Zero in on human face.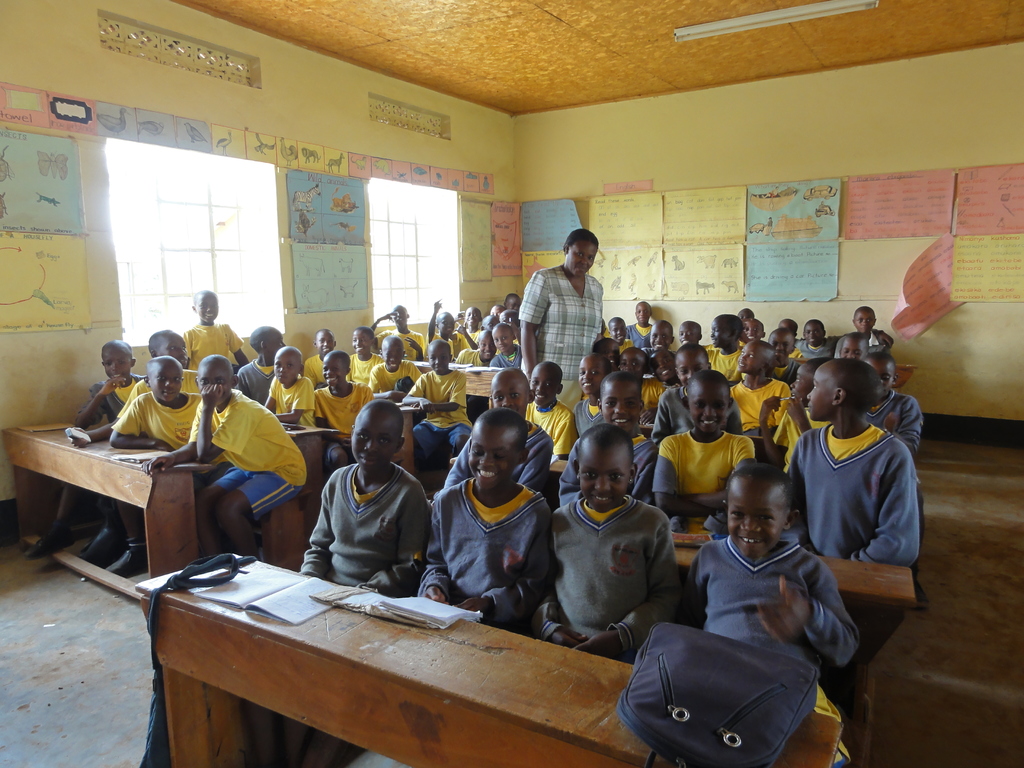
Zeroed in: box=[198, 295, 220, 325].
